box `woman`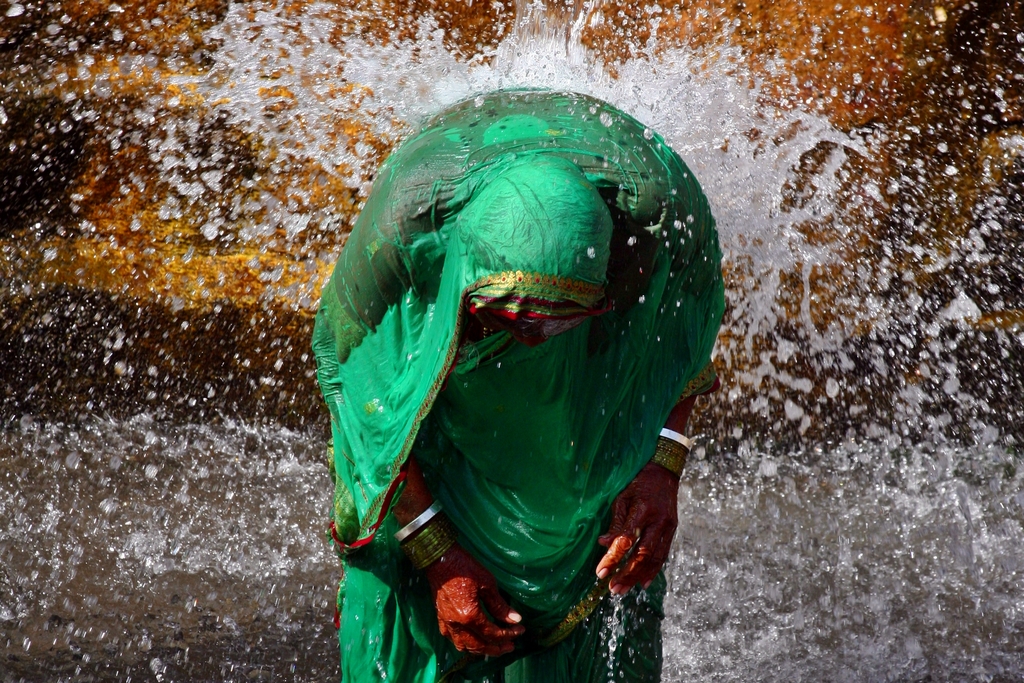
bbox=(319, 78, 771, 682)
